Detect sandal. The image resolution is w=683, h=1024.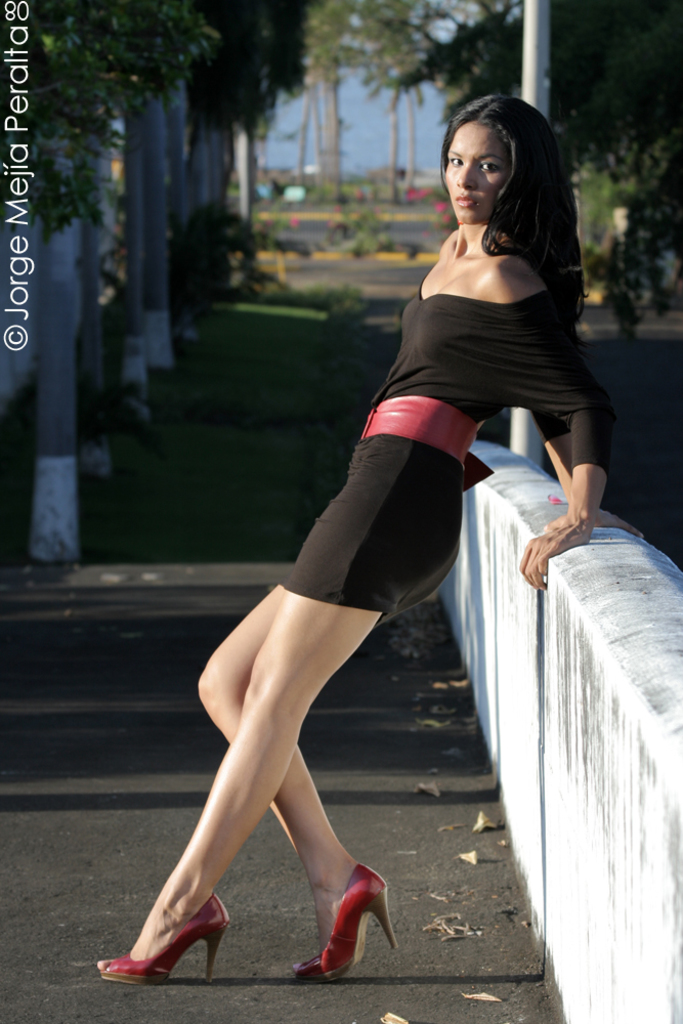
{"x1": 288, "y1": 856, "x2": 390, "y2": 981}.
